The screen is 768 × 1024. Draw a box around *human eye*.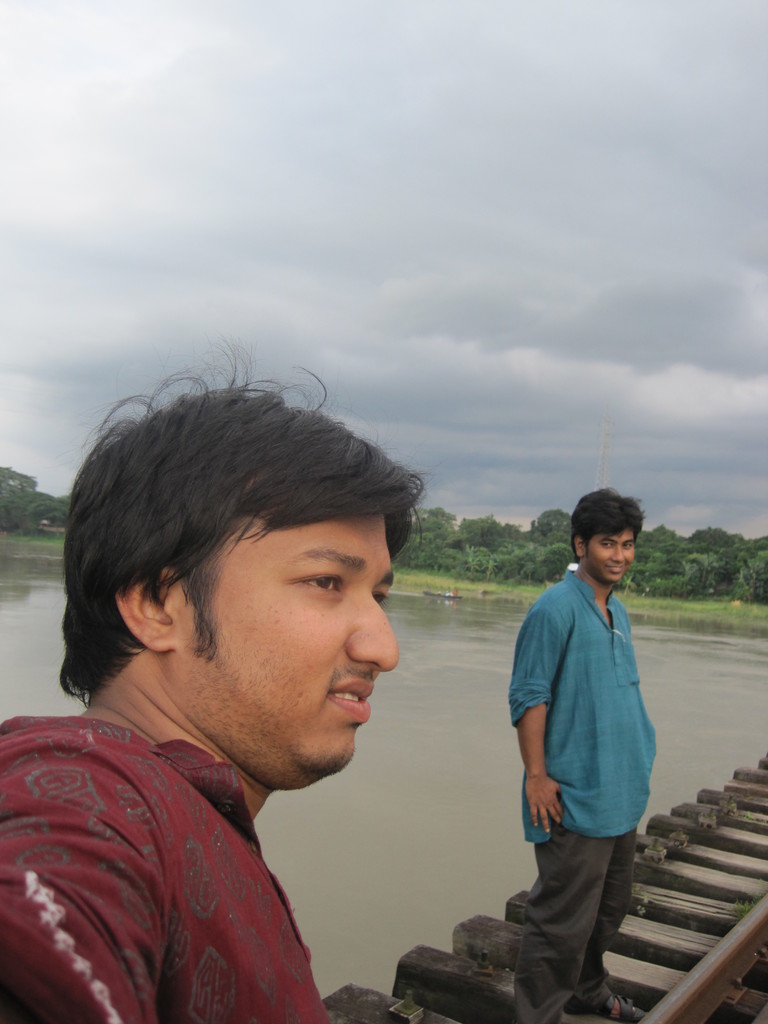
598, 541, 614, 550.
